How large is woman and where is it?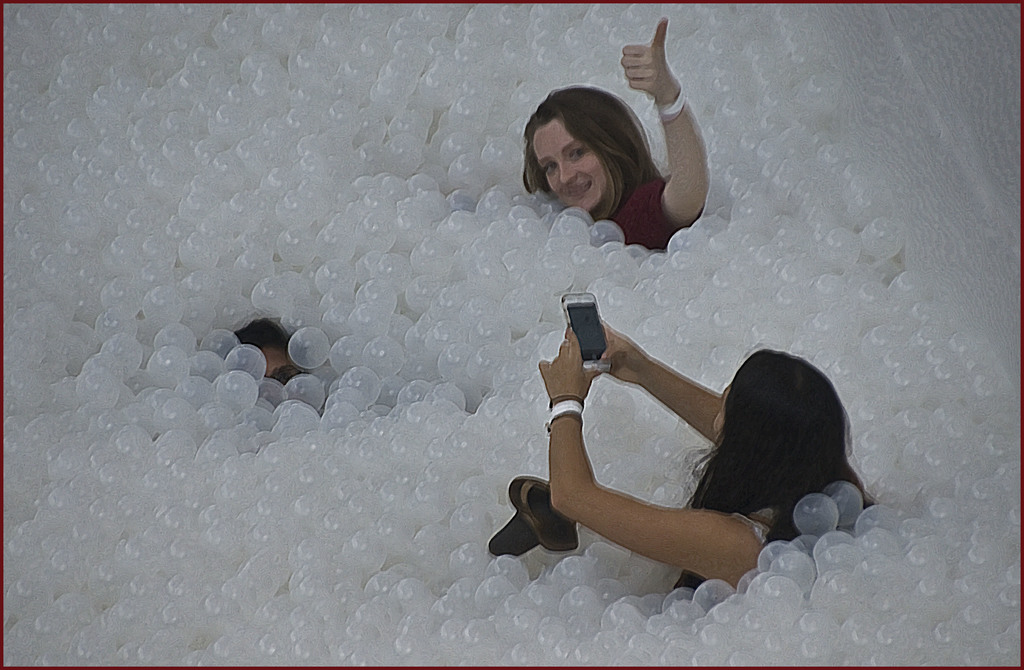
Bounding box: [508,51,724,280].
